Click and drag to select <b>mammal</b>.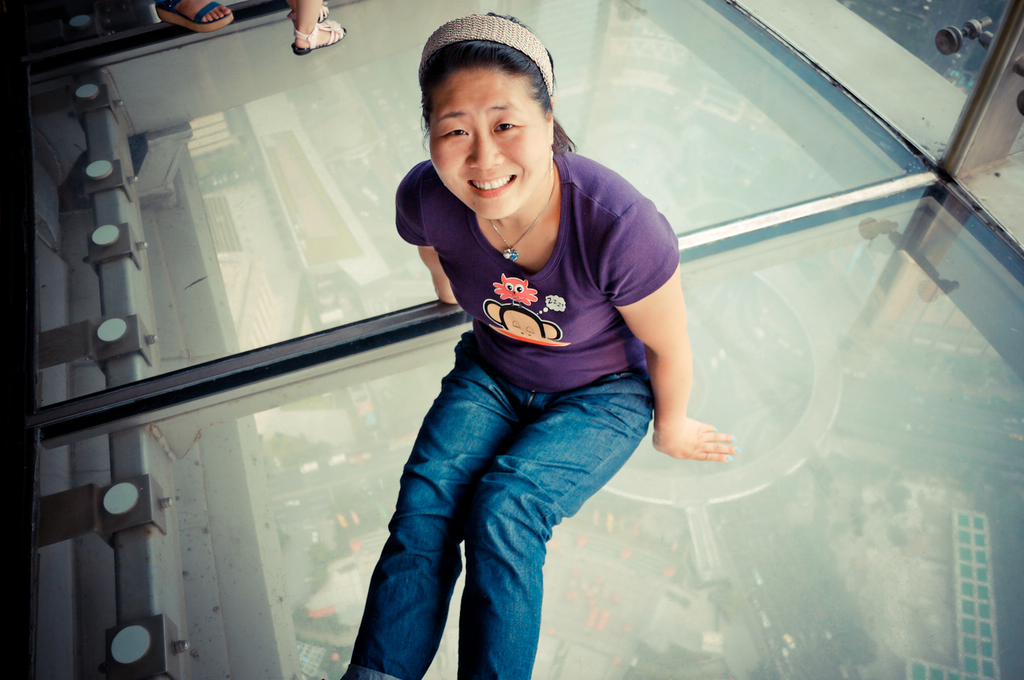
Selection: bbox=(147, 0, 231, 38).
